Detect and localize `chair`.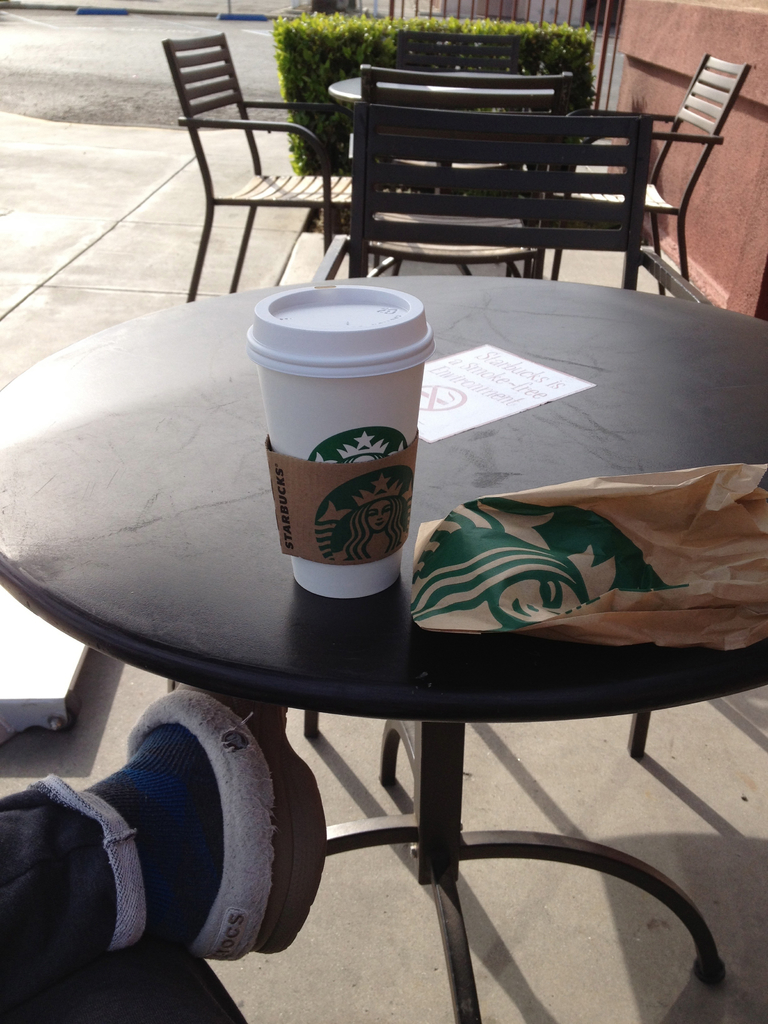
Localized at x1=30, y1=943, x2=248, y2=1023.
